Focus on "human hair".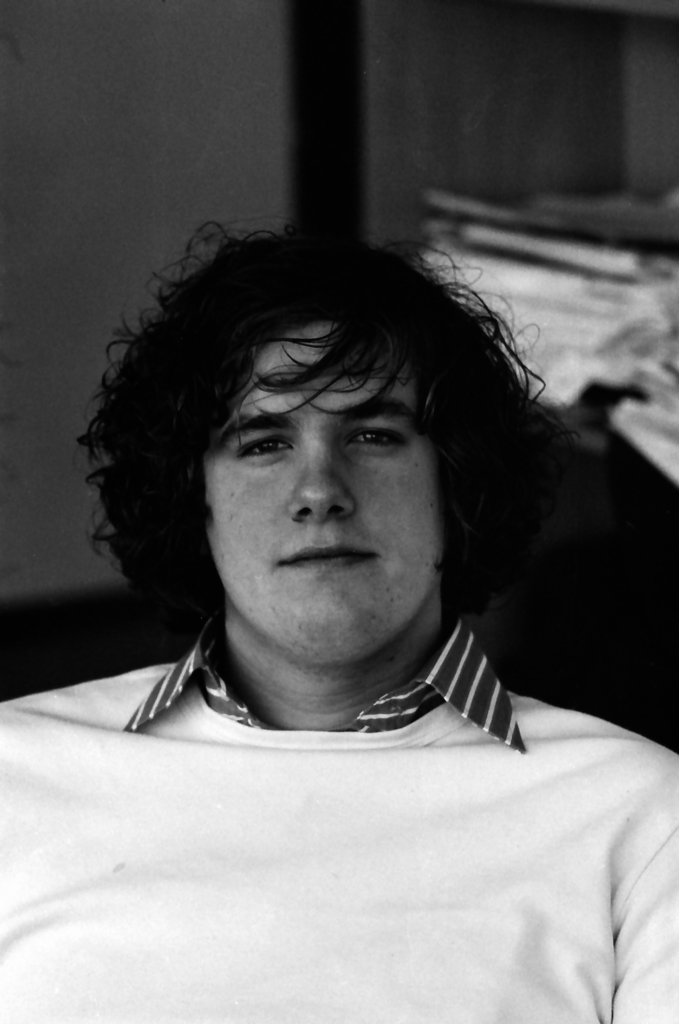
Focused at Rect(82, 240, 539, 598).
